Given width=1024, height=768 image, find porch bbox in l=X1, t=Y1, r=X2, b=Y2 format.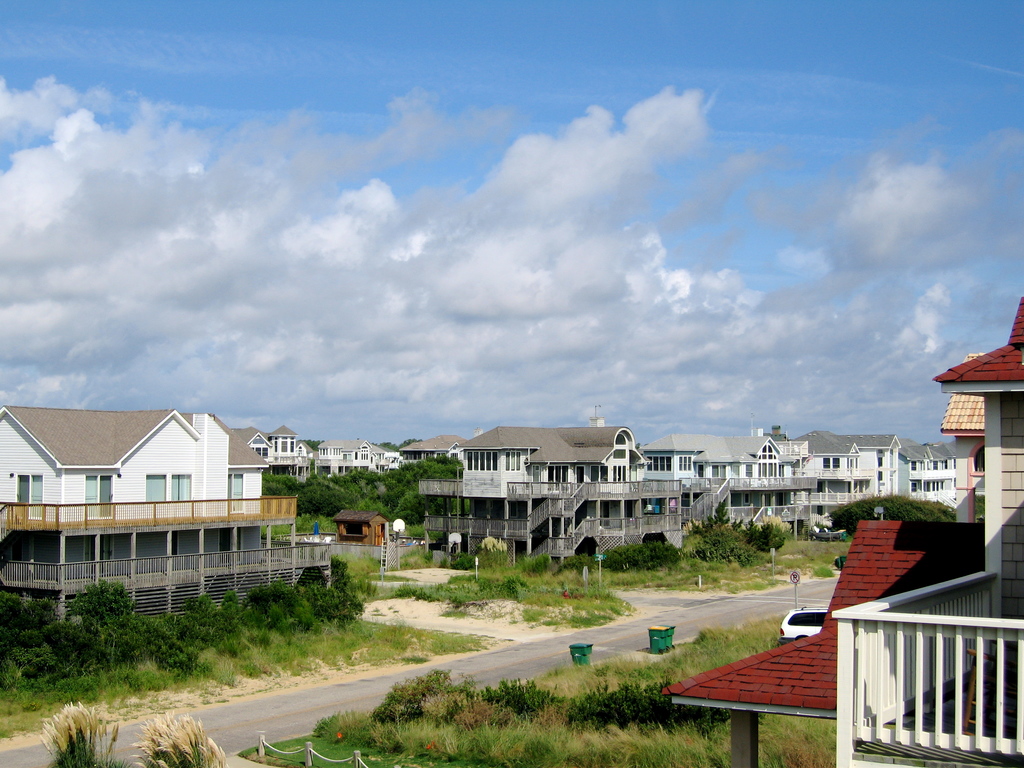
l=0, t=565, r=331, b=618.
